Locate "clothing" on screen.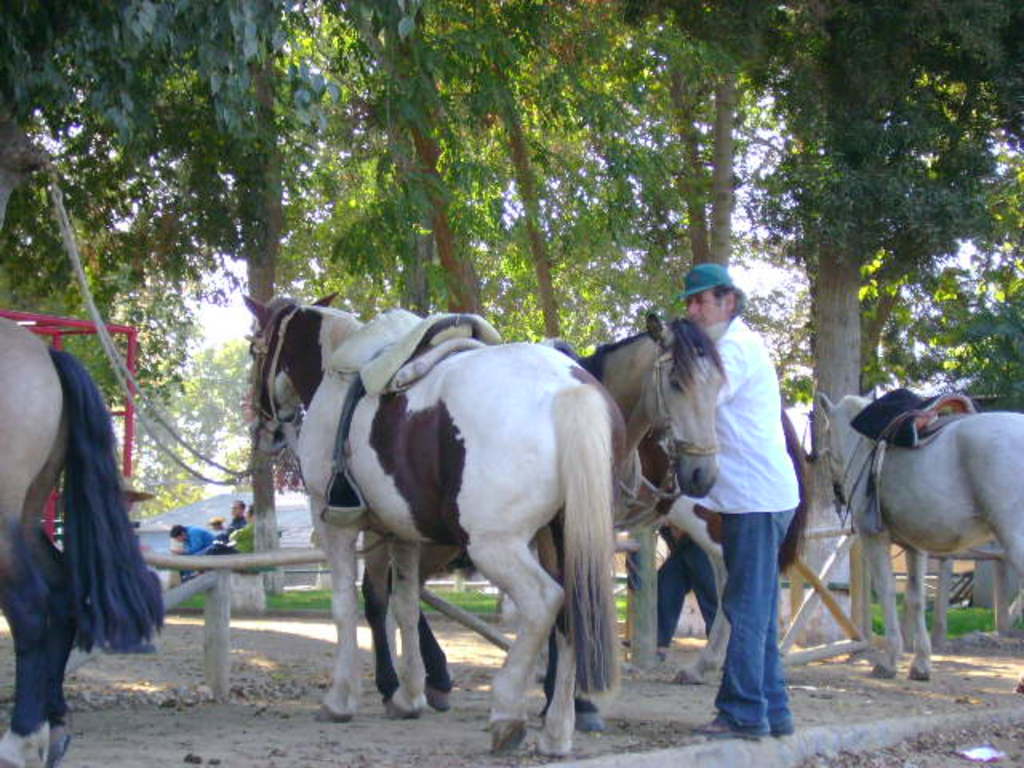
On screen at <bbox>214, 510, 245, 539</bbox>.
